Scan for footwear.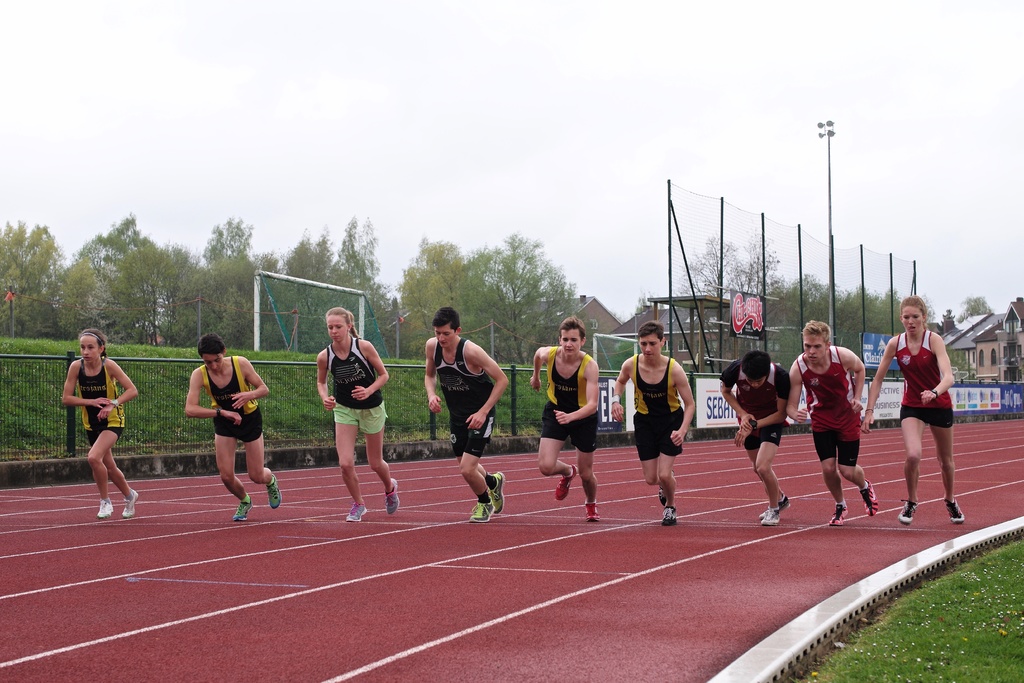
Scan result: bbox=(661, 502, 678, 527).
